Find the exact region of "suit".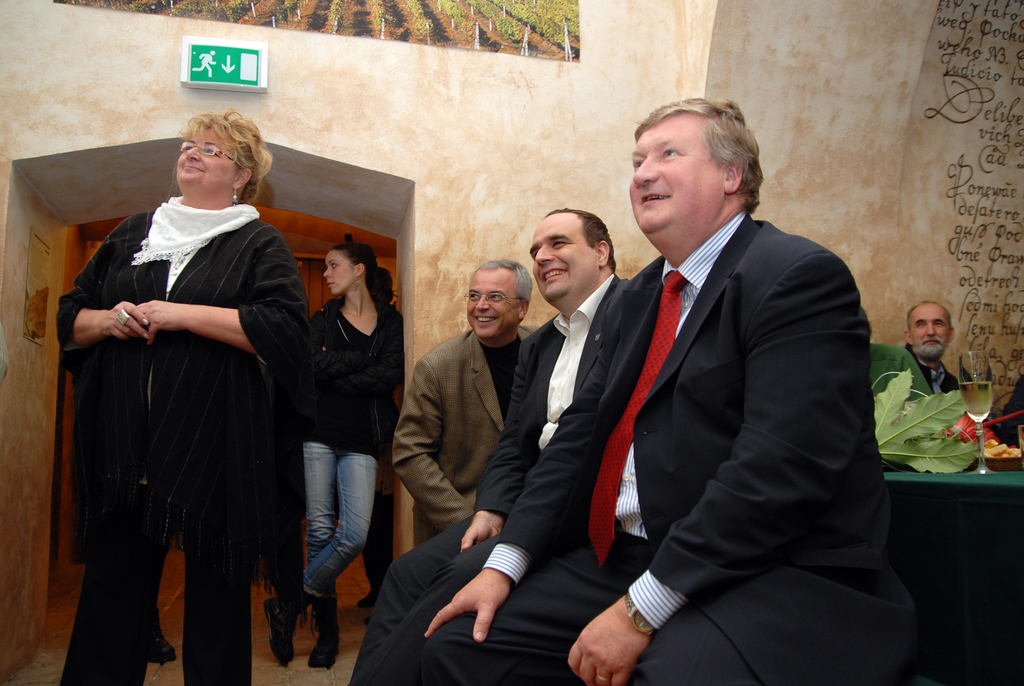
Exact region: BBox(389, 325, 534, 543).
